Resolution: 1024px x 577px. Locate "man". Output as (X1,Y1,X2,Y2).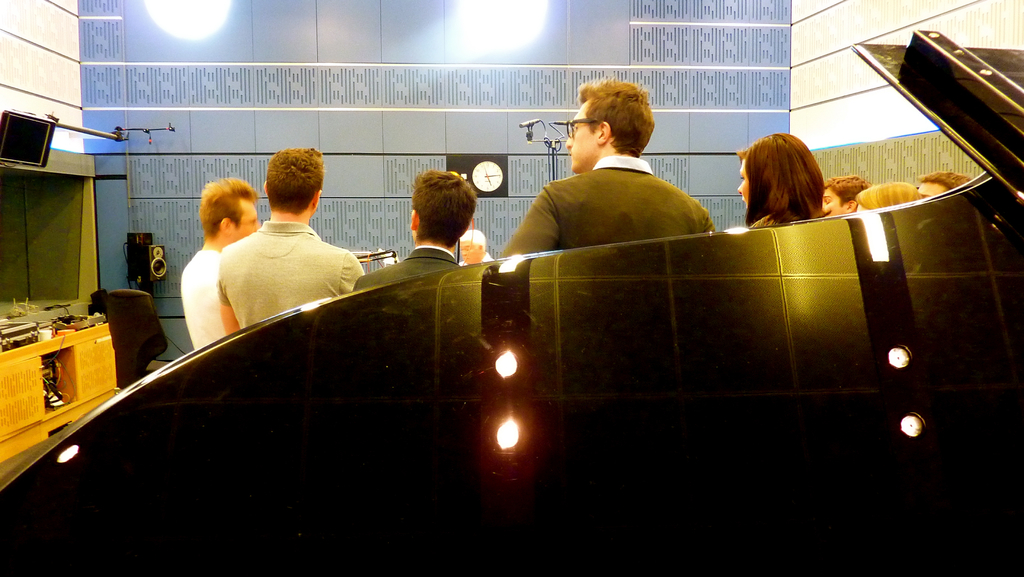
(220,141,369,343).
